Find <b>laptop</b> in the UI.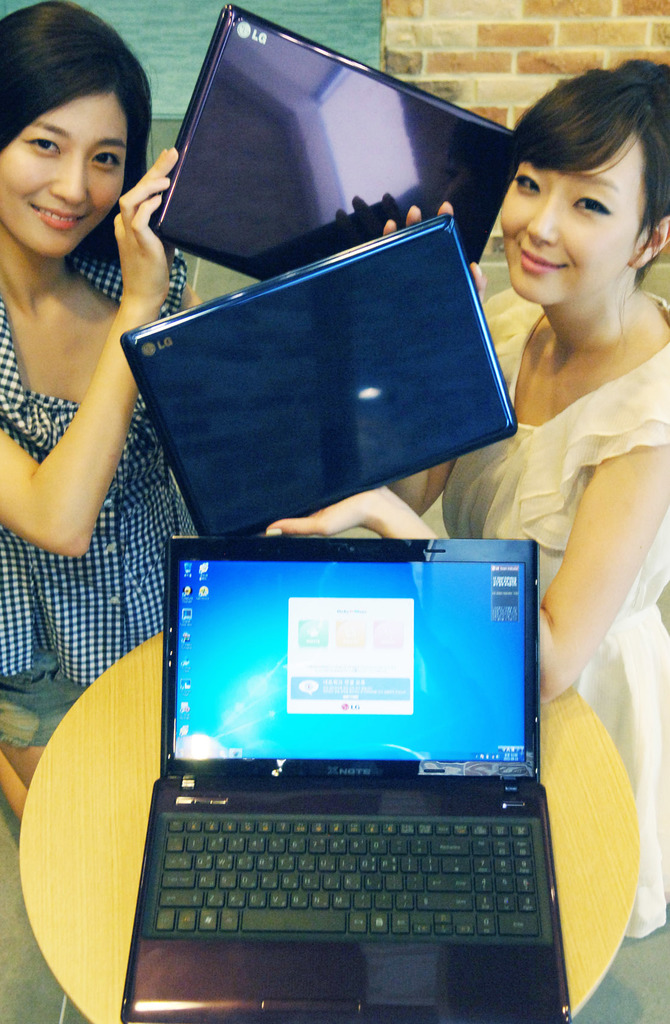
UI element at left=102, top=534, right=573, bottom=1009.
